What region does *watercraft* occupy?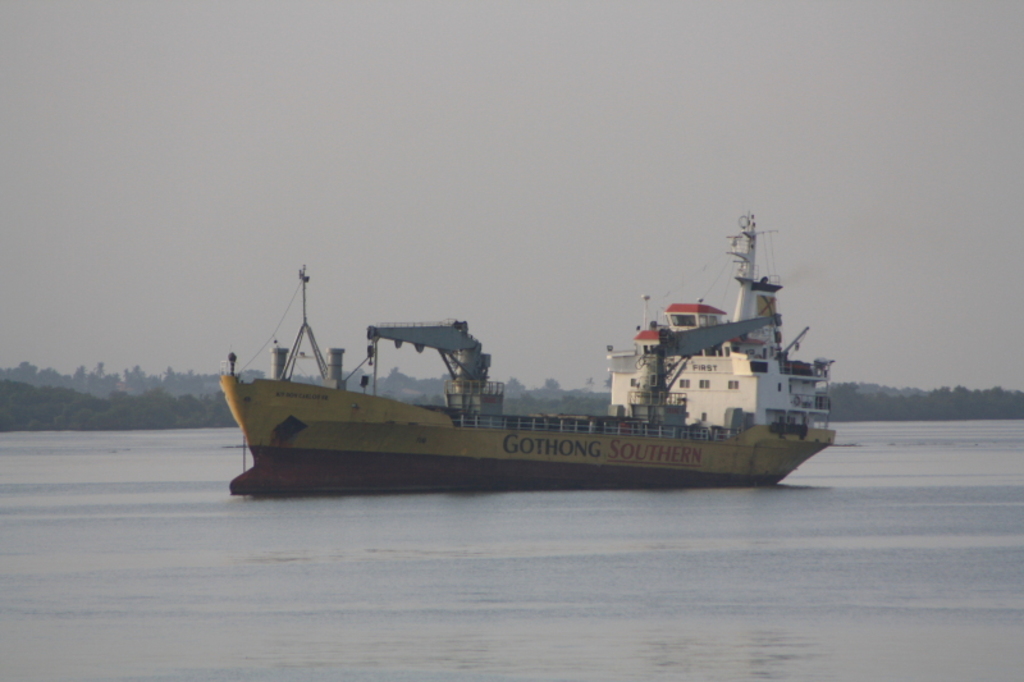
crop(214, 230, 841, 488).
